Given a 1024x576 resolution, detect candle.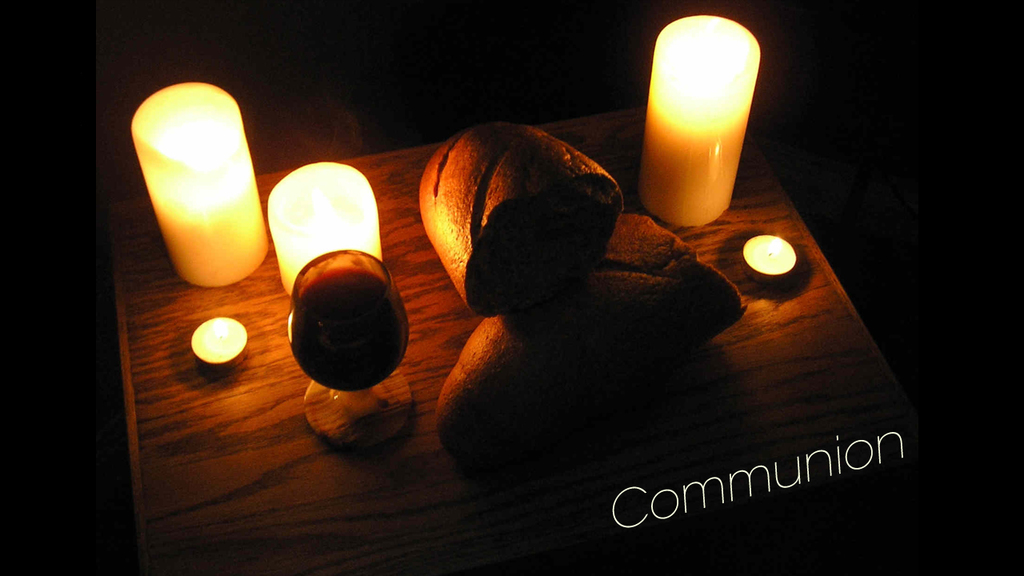
(x1=194, y1=318, x2=250, y2=369).
